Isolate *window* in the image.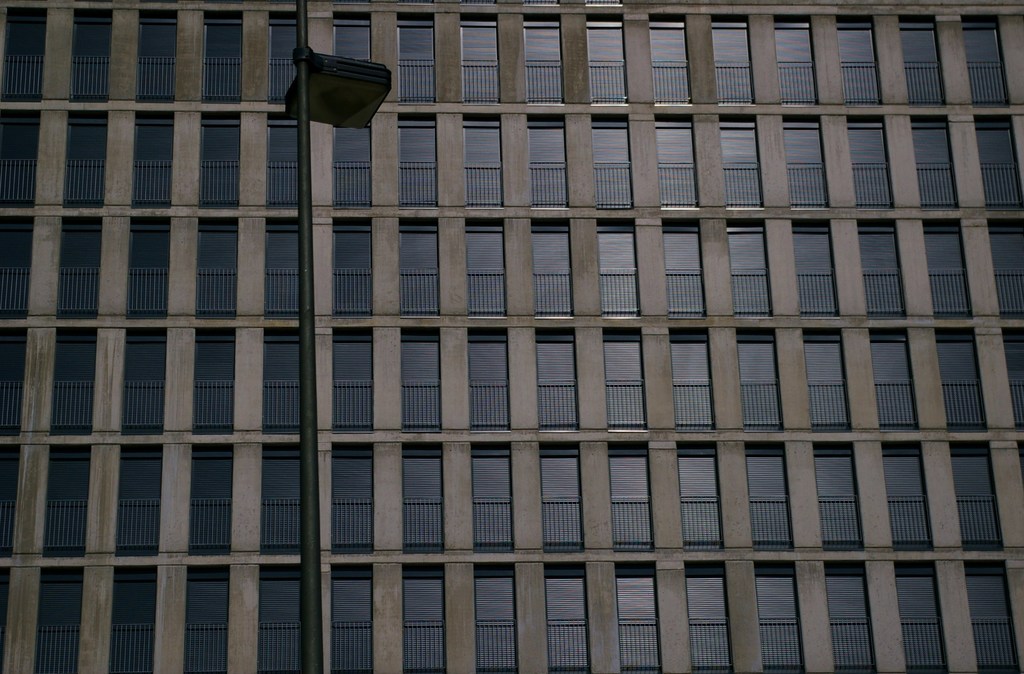
Isolated region: l=406, t=443, r=445, b=549.
